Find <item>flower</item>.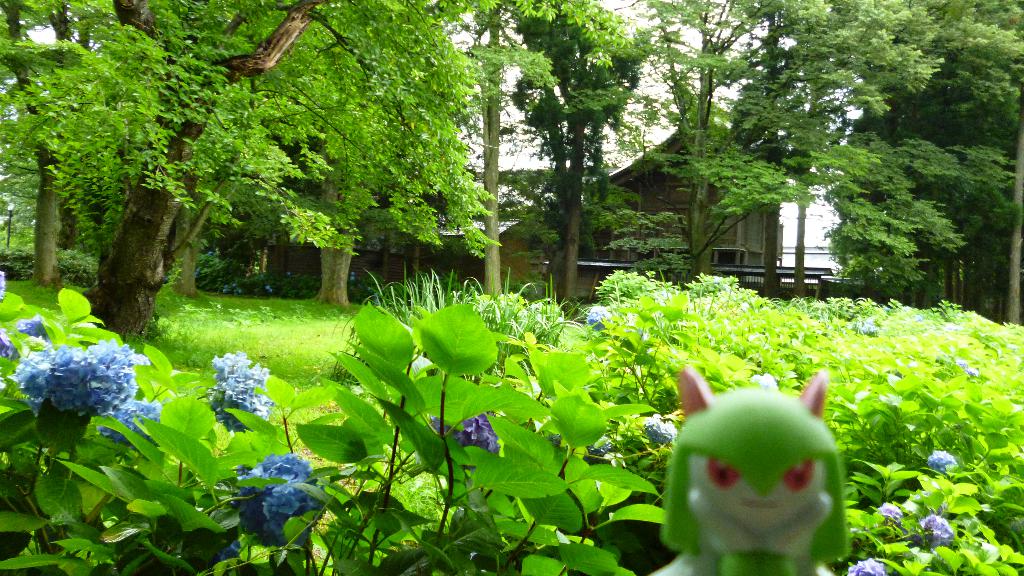
(left=17, top=344, right=164, bottom=446).
